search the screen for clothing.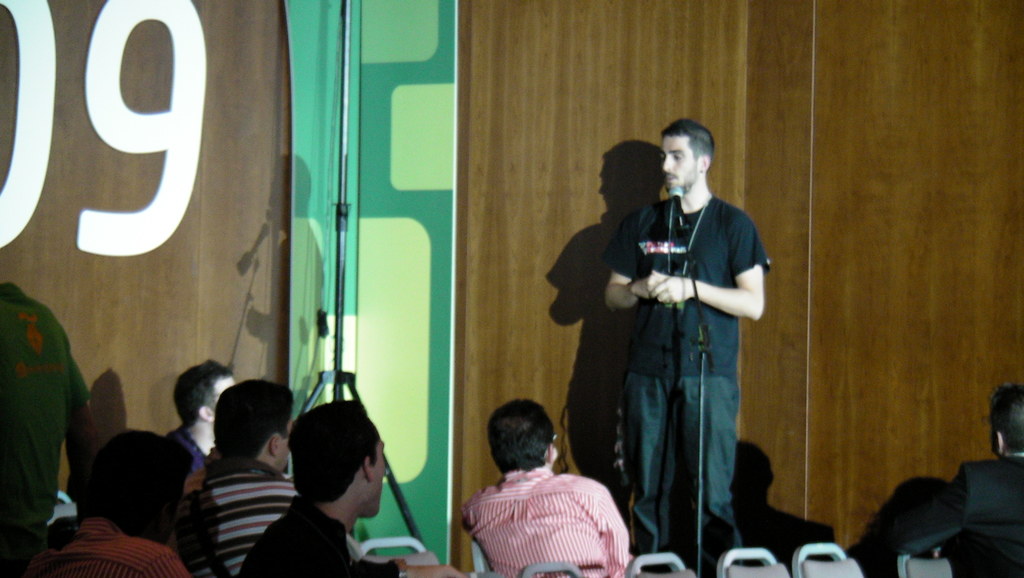
Found at 459 450 652 575.
